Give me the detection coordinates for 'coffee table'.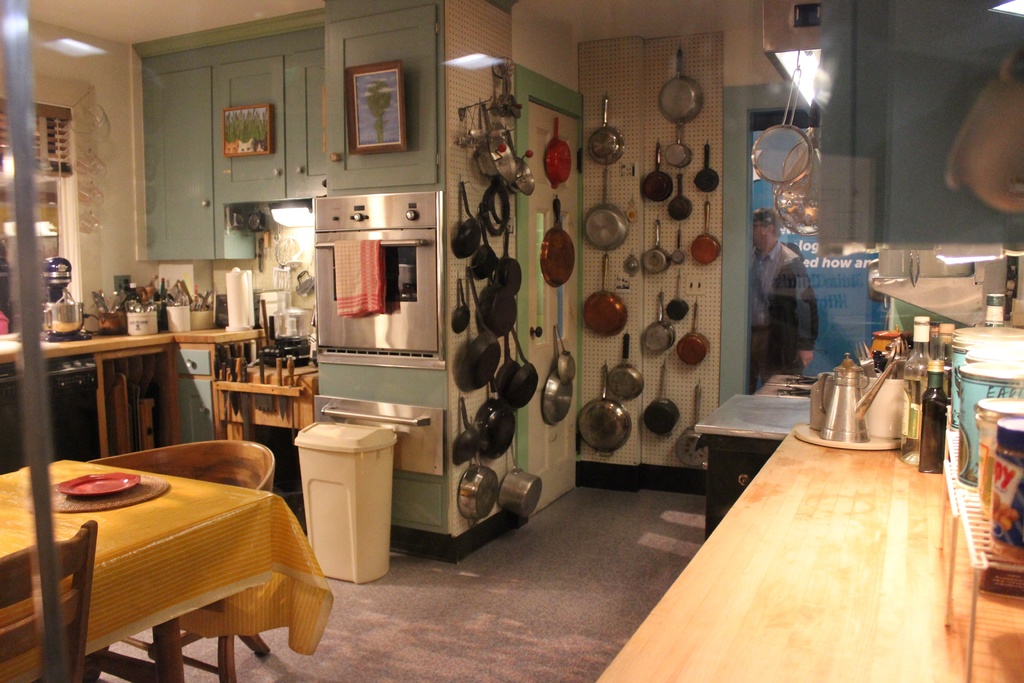
17,439,314,676.
